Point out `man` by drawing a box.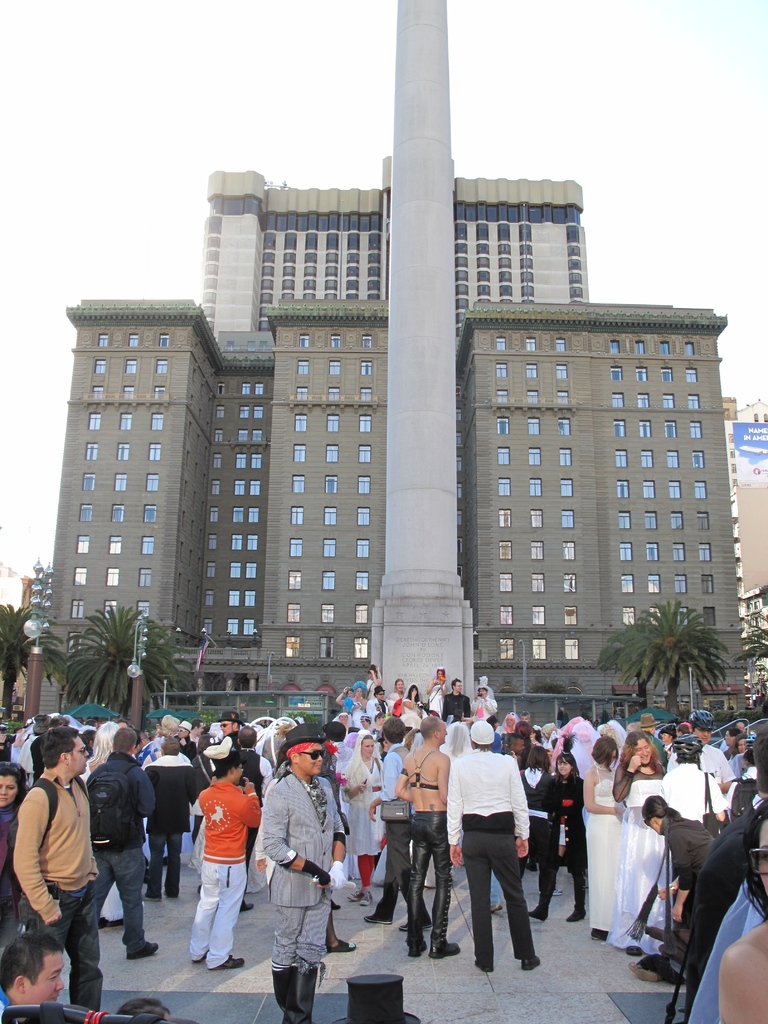
439,714,541,977.
